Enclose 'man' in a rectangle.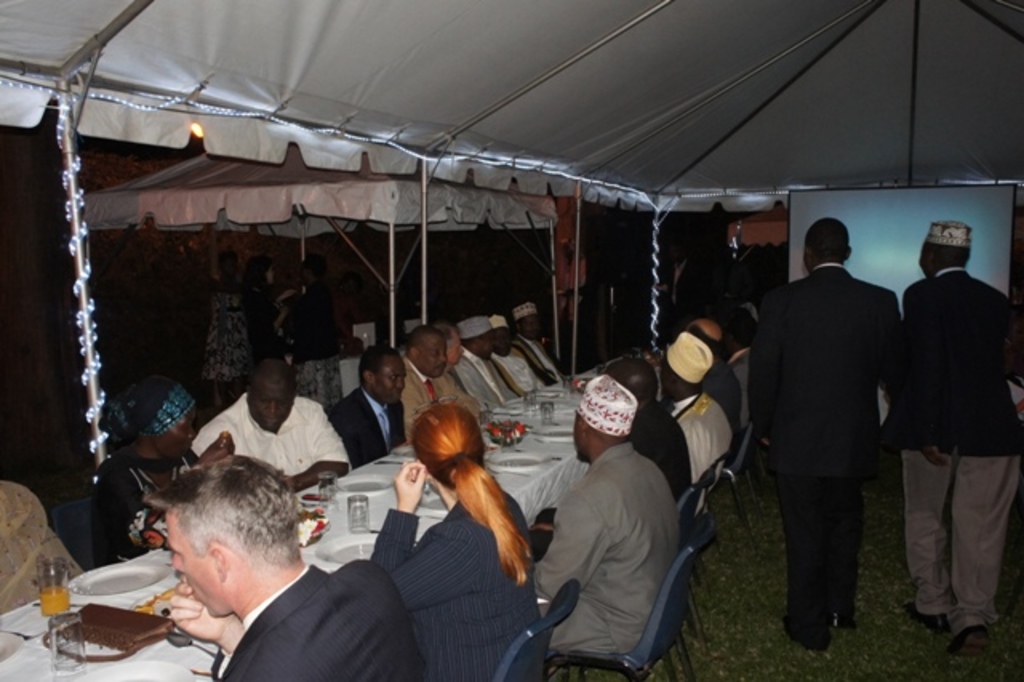
bbox=(534, 376, 682, 660).
